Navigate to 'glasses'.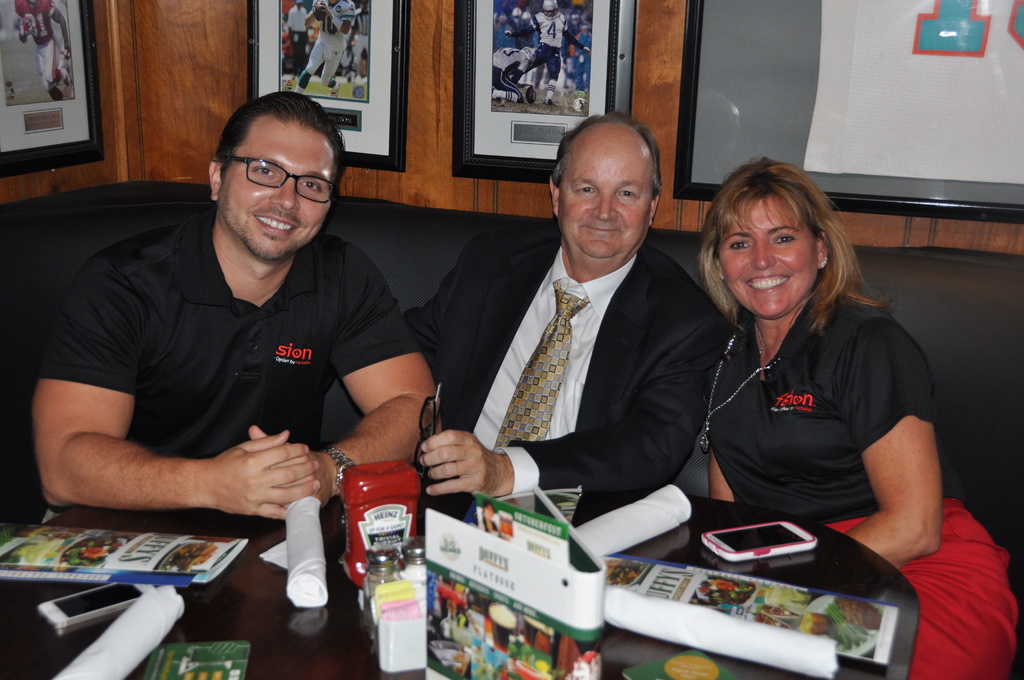
Navigation target: x1=410, y1=380, x2=442, y2=479.
